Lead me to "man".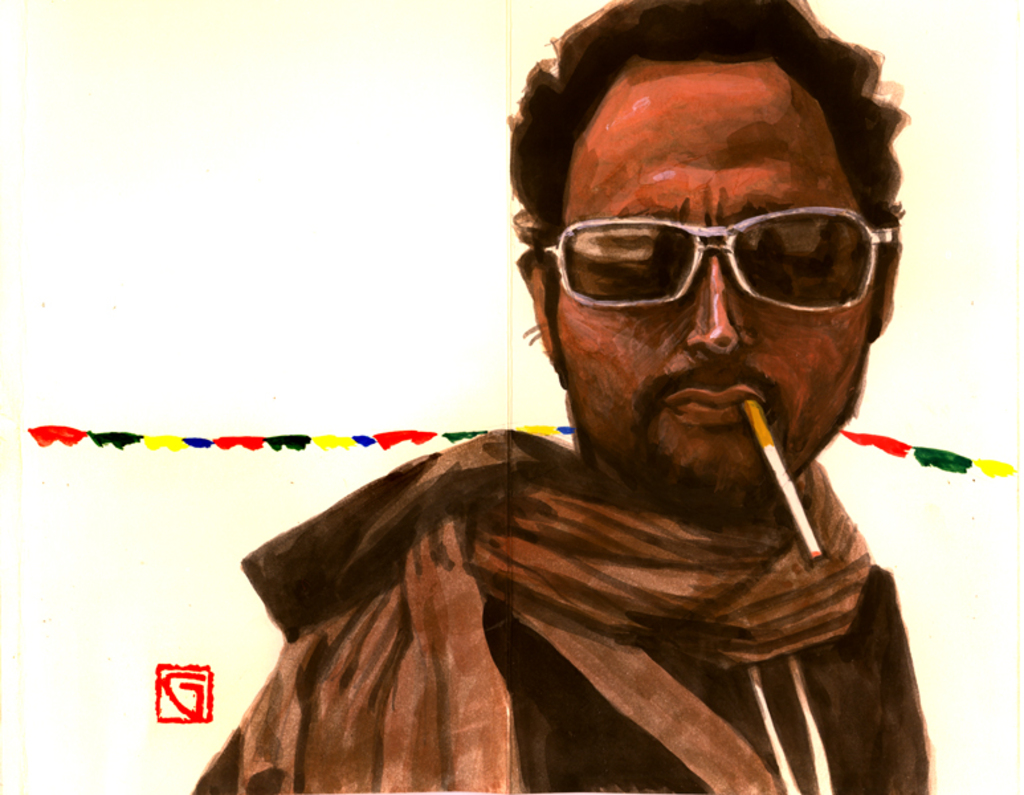
Lead to box=[151, 65, 1001, 766].
